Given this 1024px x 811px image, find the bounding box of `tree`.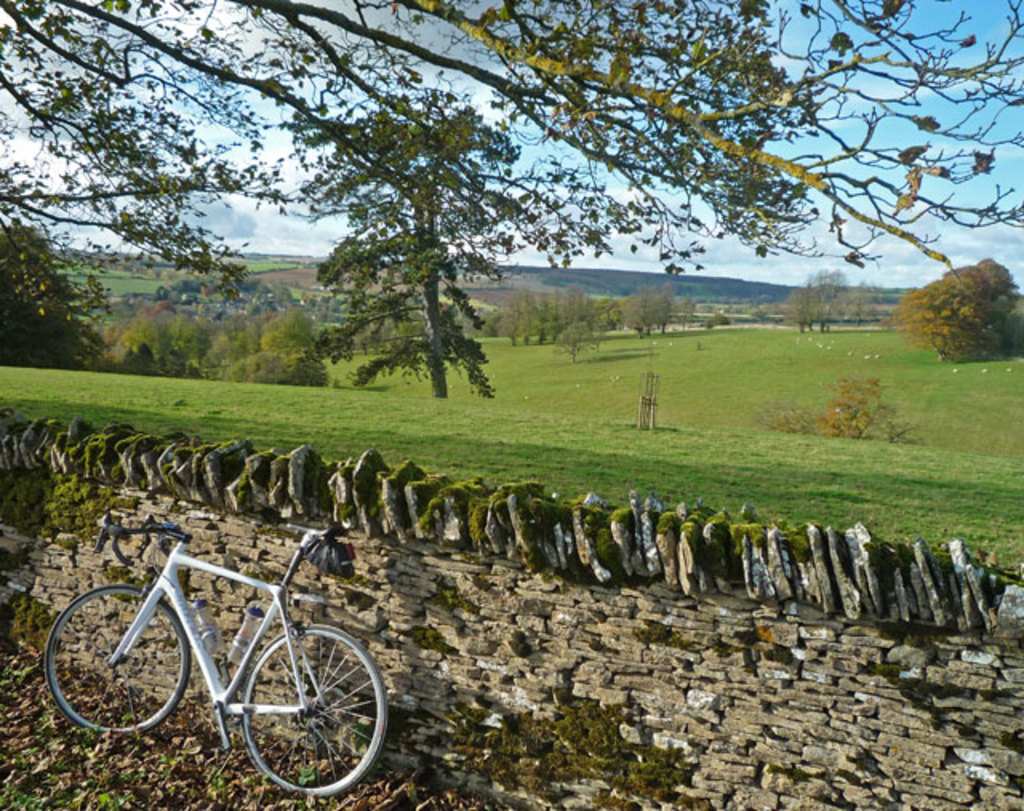
611, 283, 683, 342.
